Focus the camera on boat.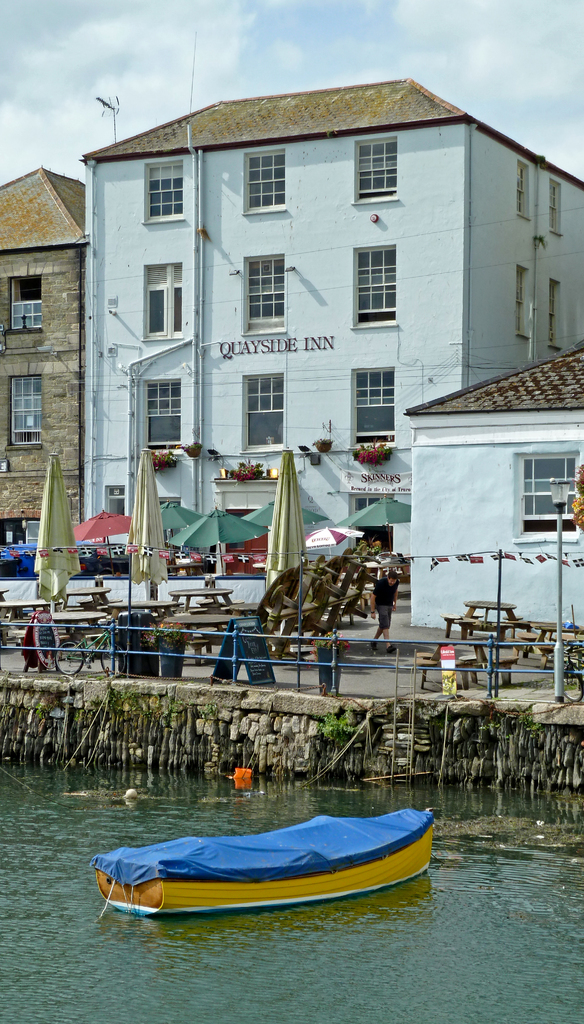
Focus region: <region>84, 793, 436, 914</region>.
